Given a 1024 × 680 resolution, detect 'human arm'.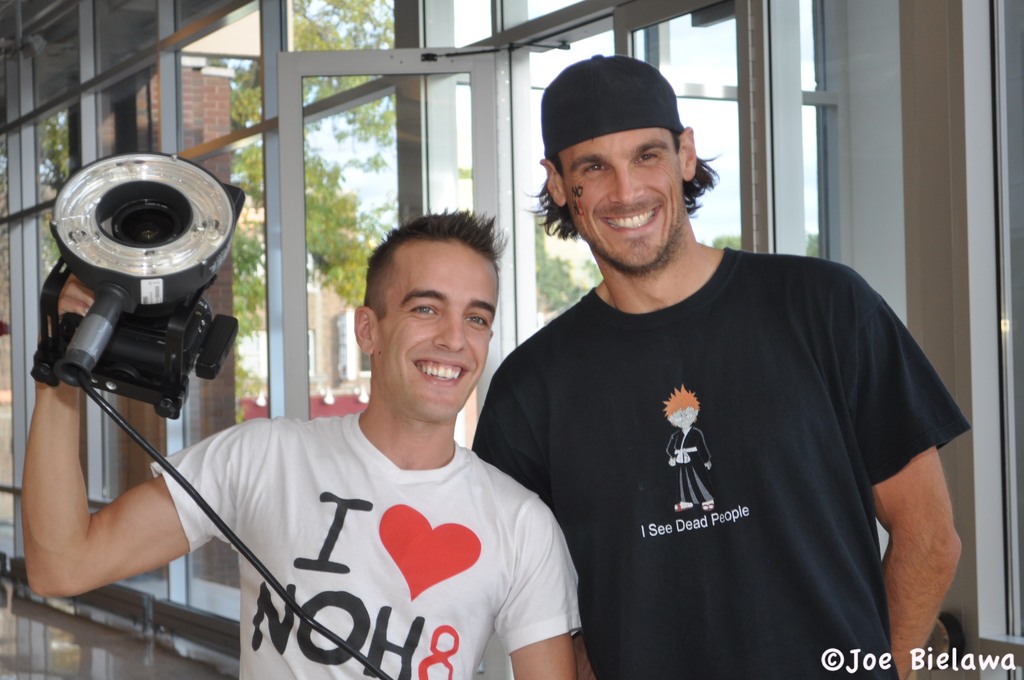
locate(483, 480, 584, 679).
